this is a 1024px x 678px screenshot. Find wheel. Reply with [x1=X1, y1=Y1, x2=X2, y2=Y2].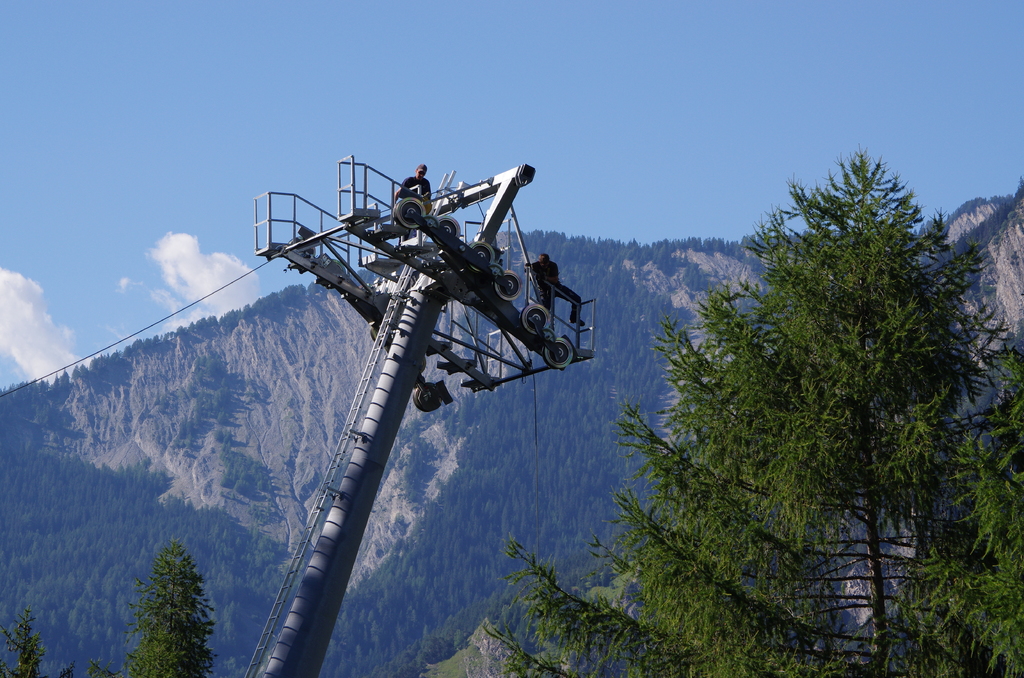
[x1=394, y1=200, x2=426, y2=226].
